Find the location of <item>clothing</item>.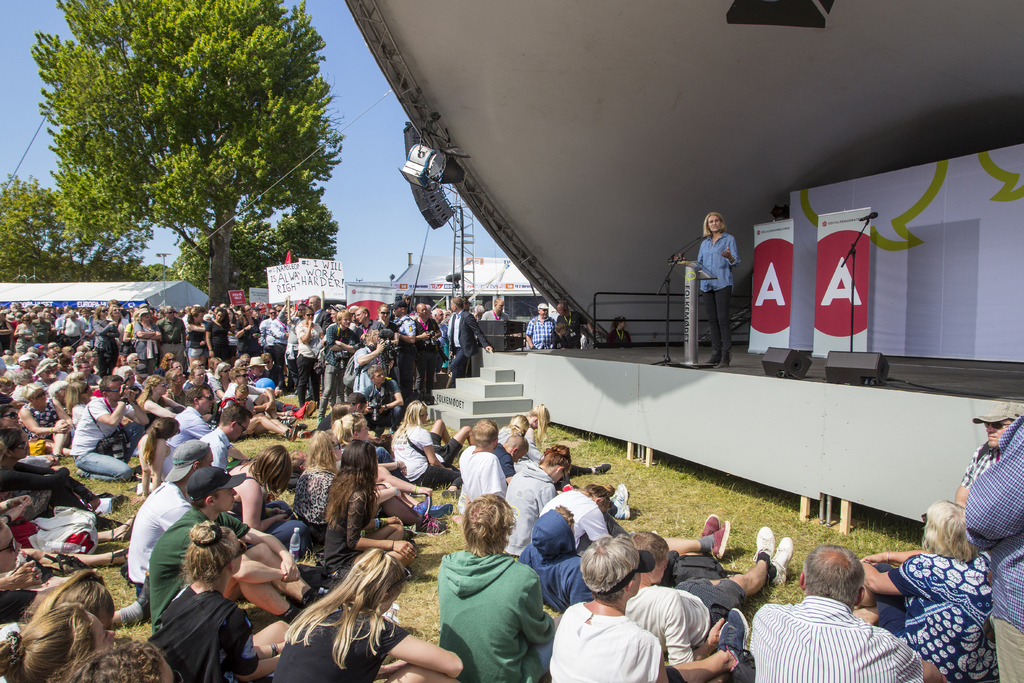
Location: 540,488,620,564.
